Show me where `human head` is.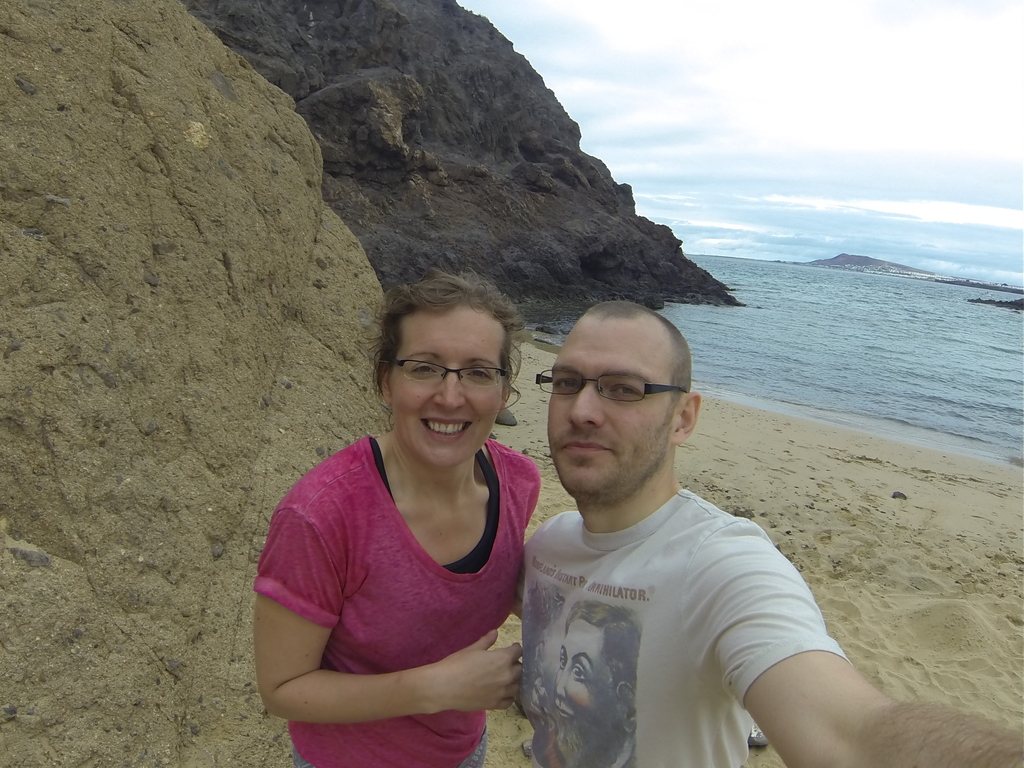
`human head` is at 536,299,703,505.
